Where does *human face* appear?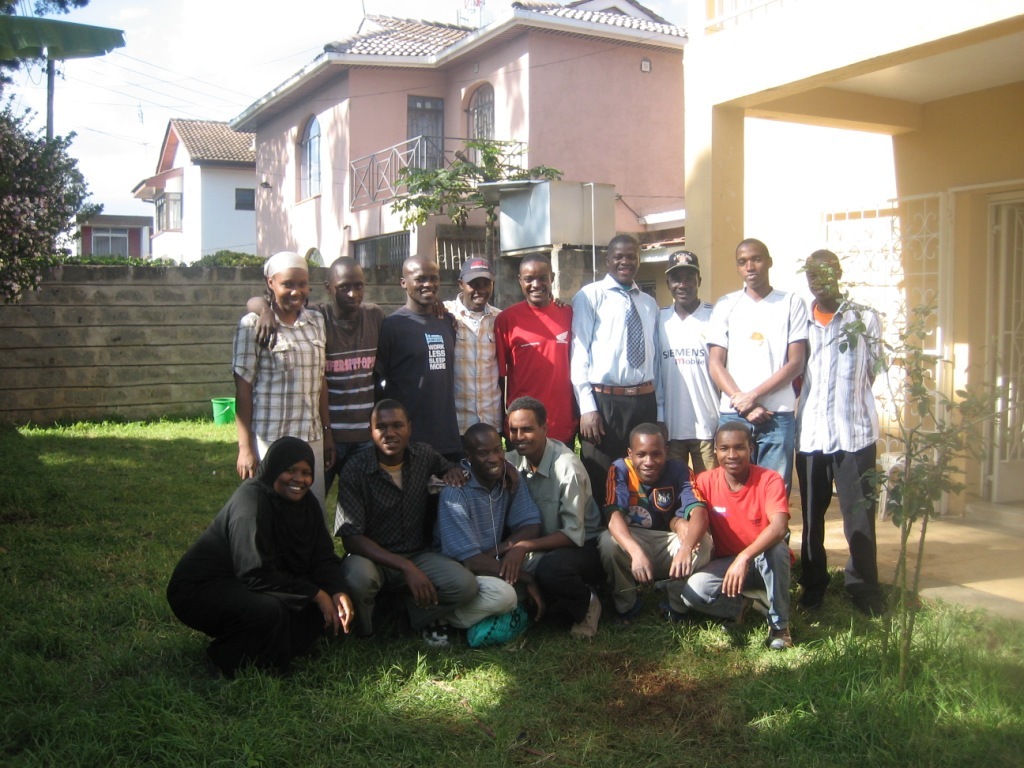
Appears at [410, 260, 442, 301].
